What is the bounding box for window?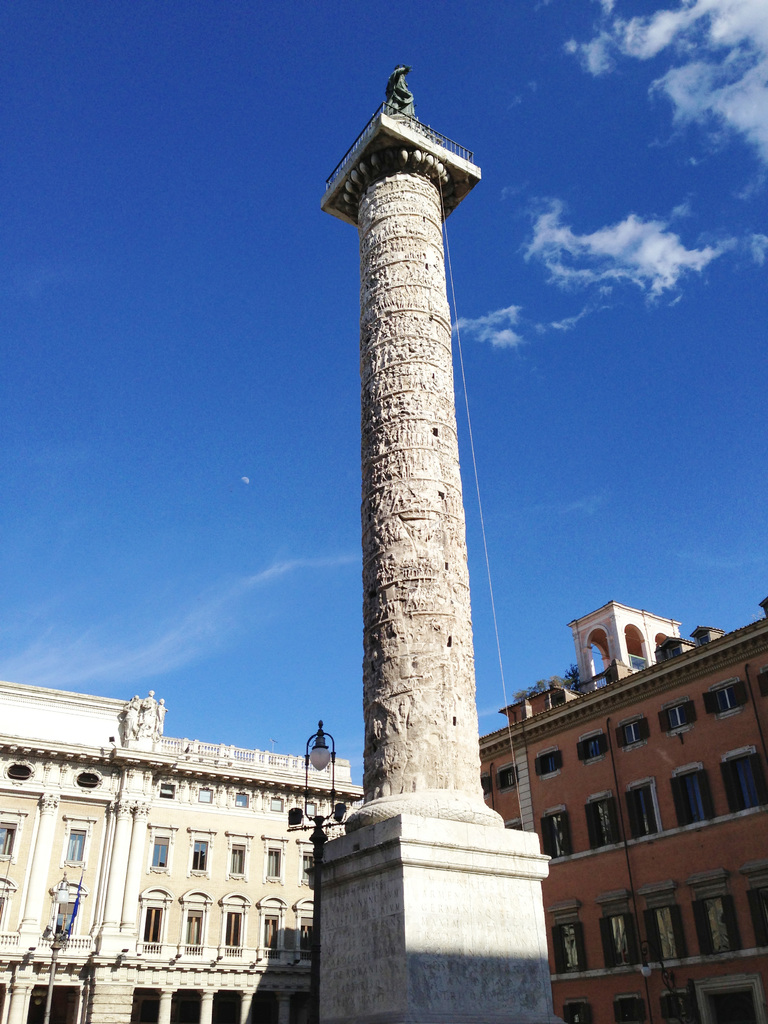
bbox=[260, 834, 296, 884].
